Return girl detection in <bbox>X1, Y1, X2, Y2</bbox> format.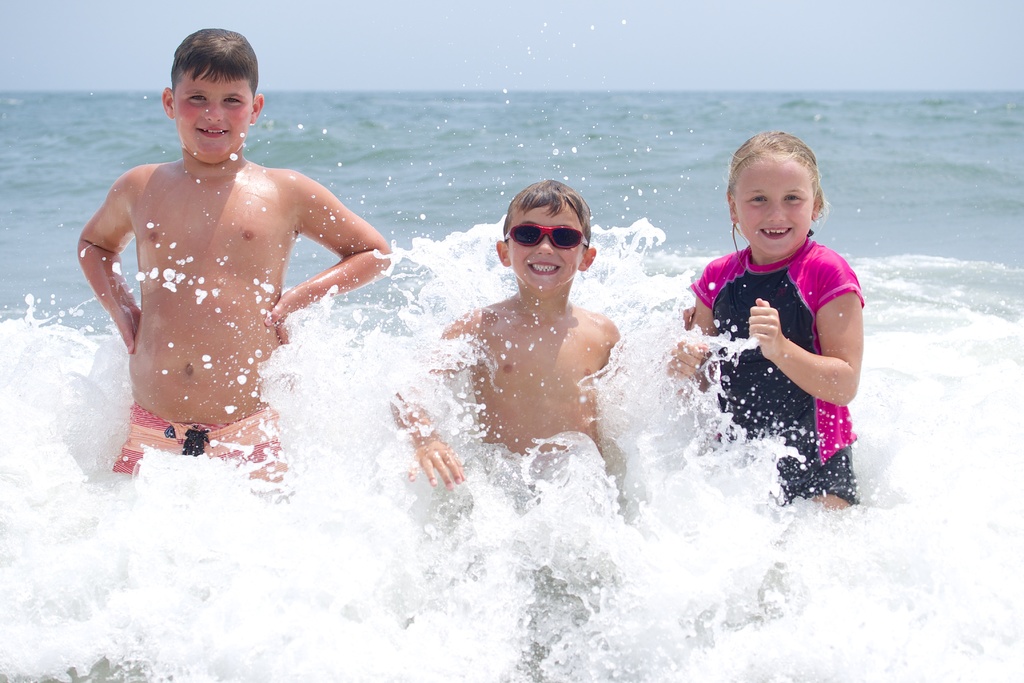
<bbox>663, 135, 867, 514</bbox>.
